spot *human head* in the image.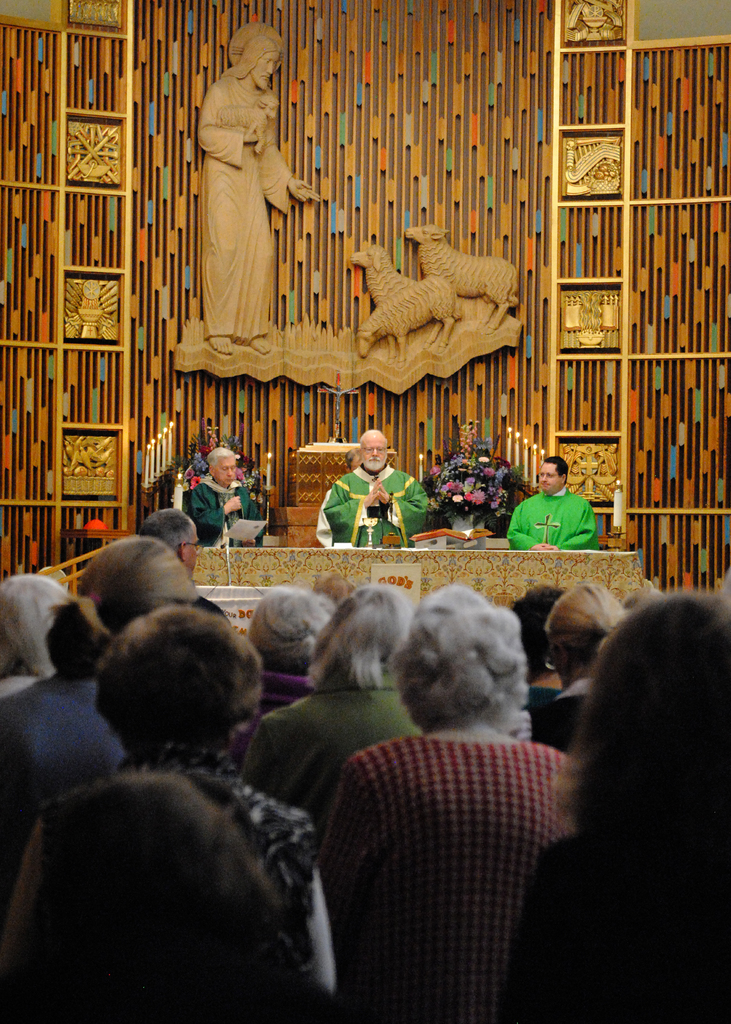
*human head* found at 352 422 389 472.
